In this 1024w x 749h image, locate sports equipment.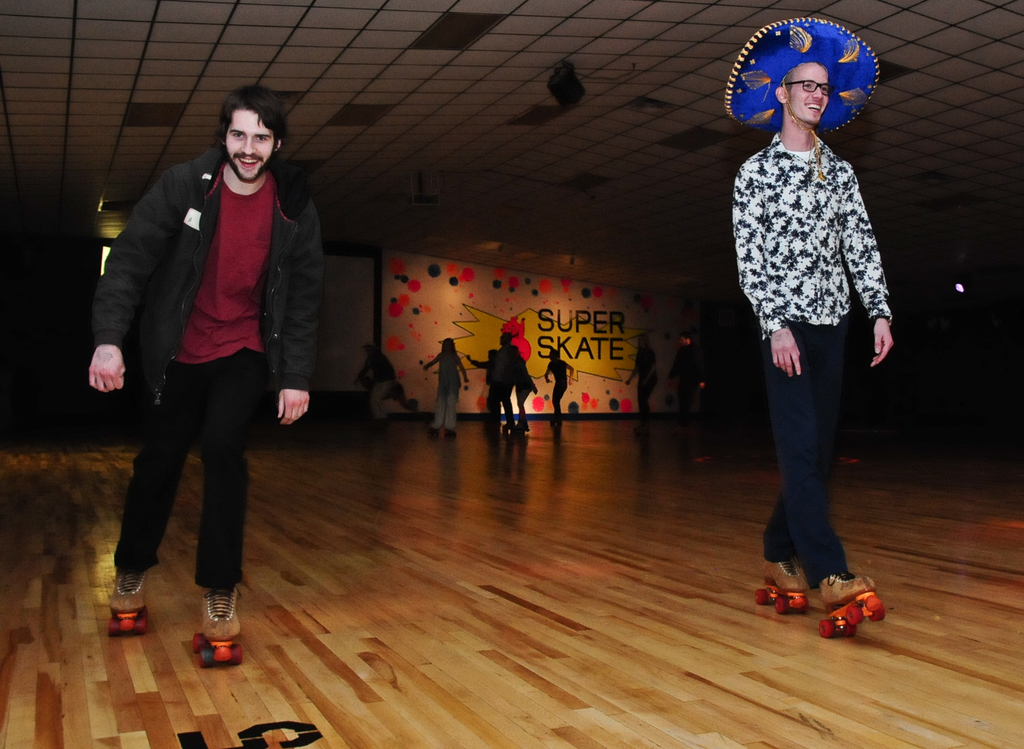
Bounding box: box(753, 562, 810, 616).
